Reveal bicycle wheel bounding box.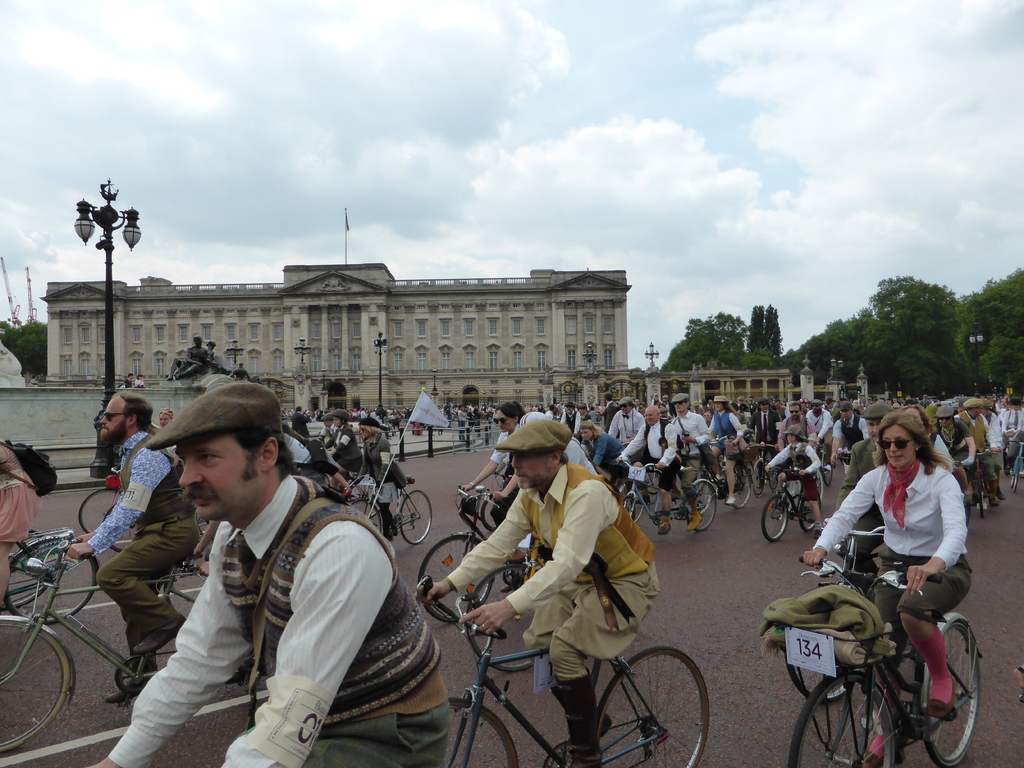
Revealed: left=694, top=468, right=712, bottom=515.
